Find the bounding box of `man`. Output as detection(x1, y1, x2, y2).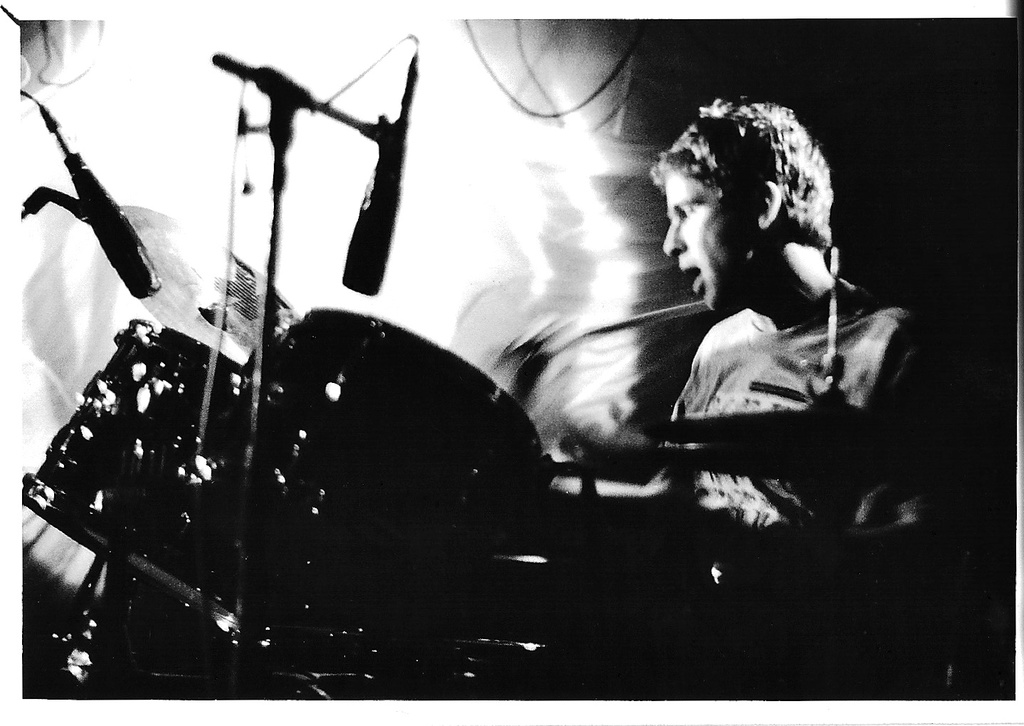
detection(592, 109, 945, 492).
